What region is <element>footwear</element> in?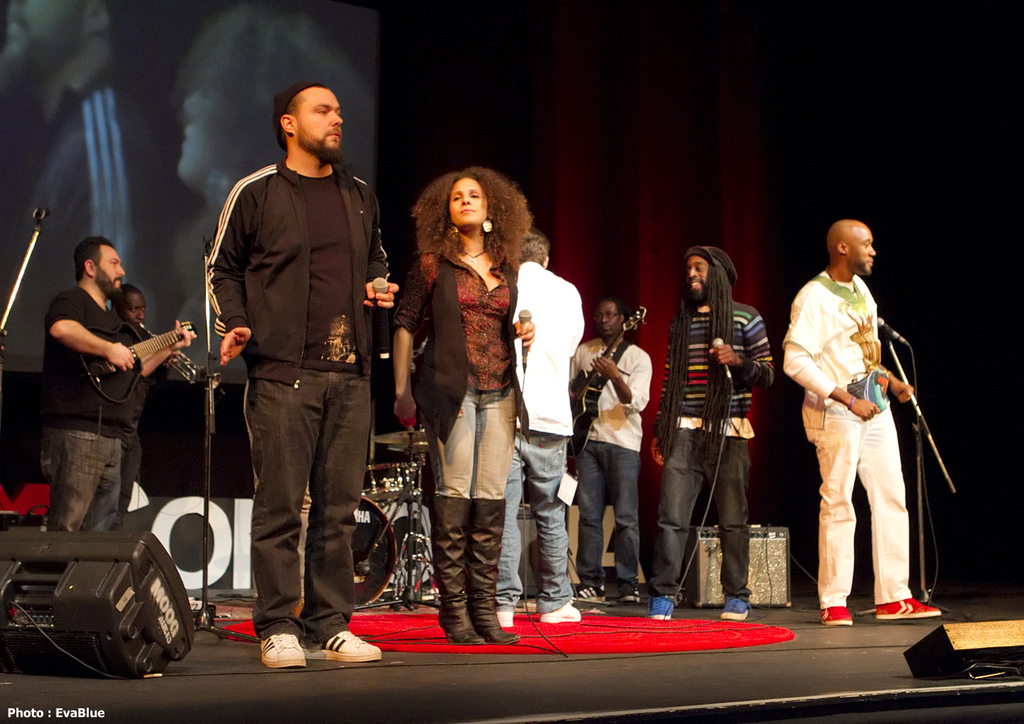
(478,624,524,645).
